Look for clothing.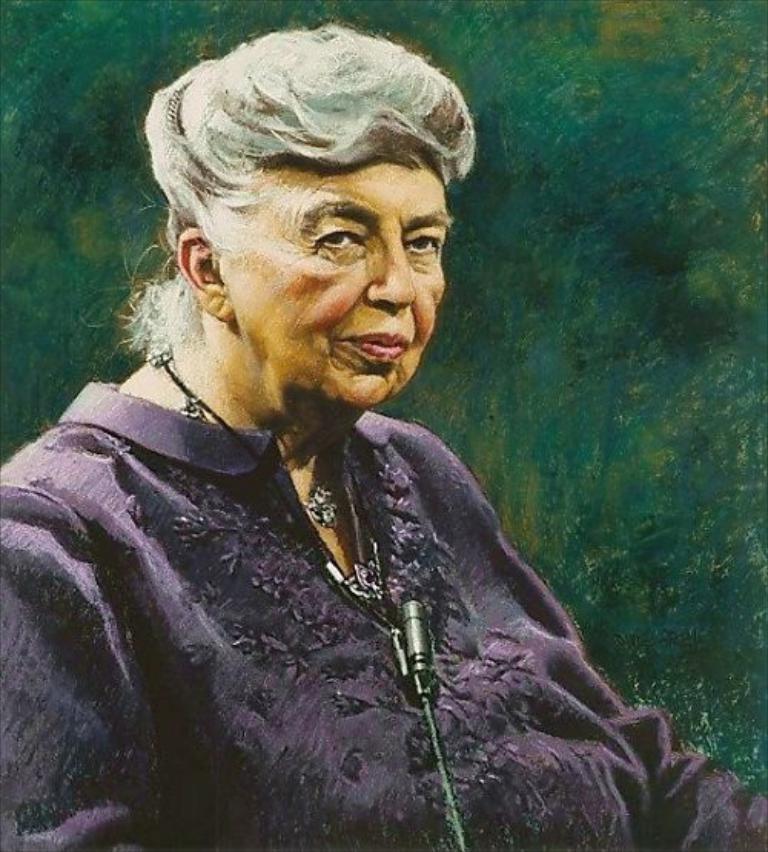
Found: box=[2, 362, 766, 850].
